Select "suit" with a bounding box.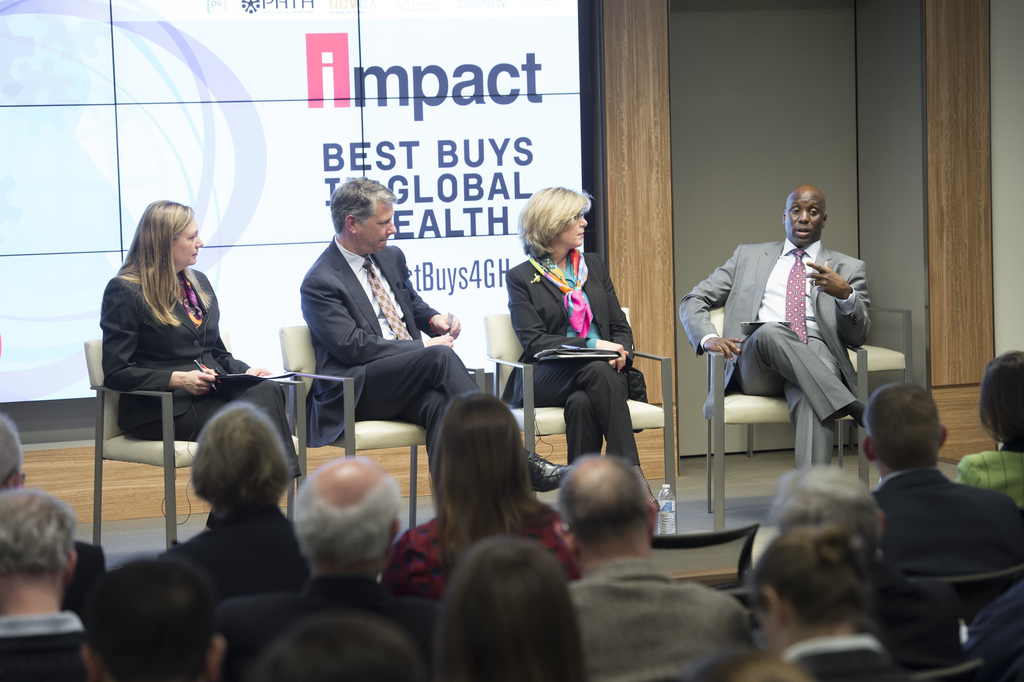
(left=872, top=463, right=1023, bottom=578).
